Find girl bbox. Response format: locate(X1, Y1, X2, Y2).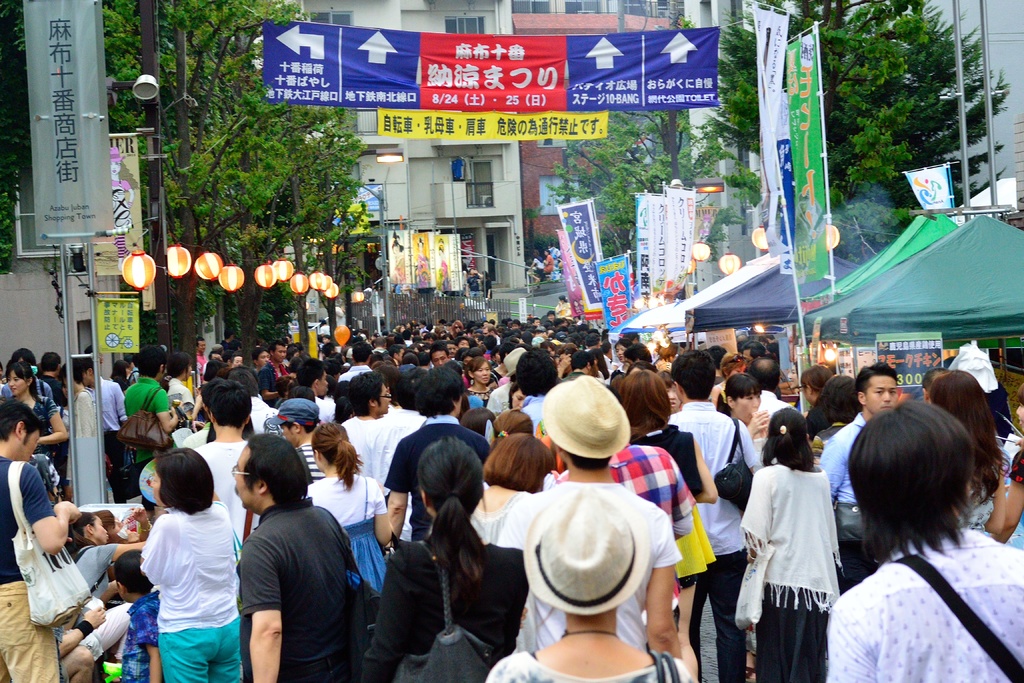
locate(716, 370, 776, 470).
